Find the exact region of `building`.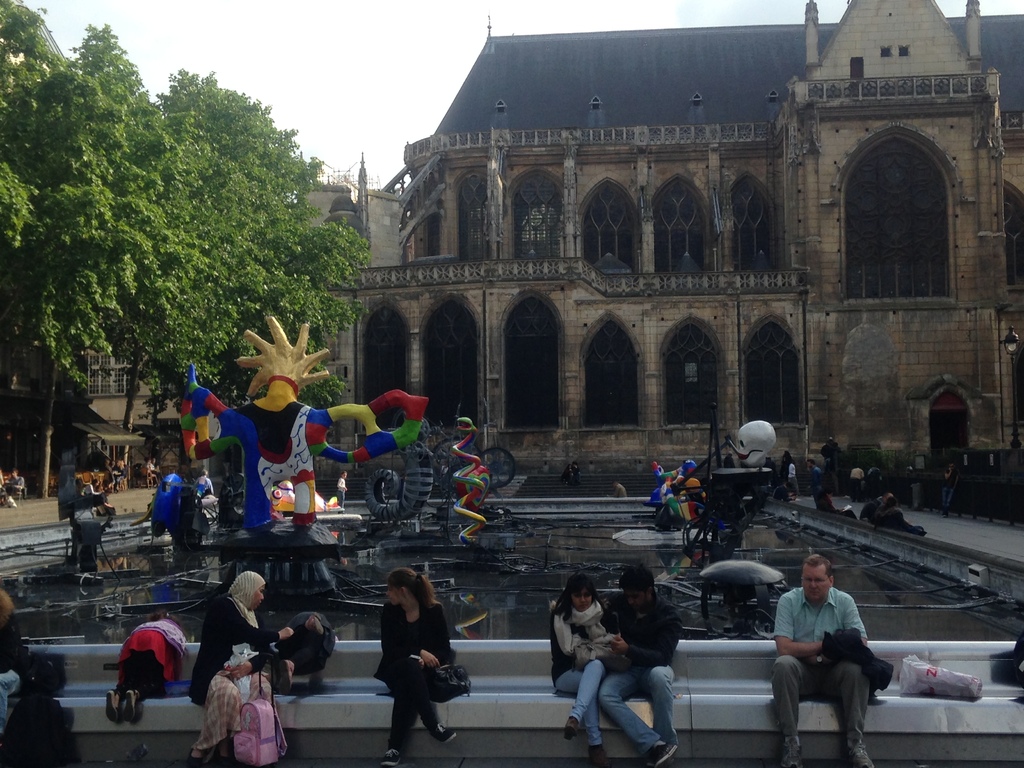
Exact region: crop(296, 0, 1023, 484).
